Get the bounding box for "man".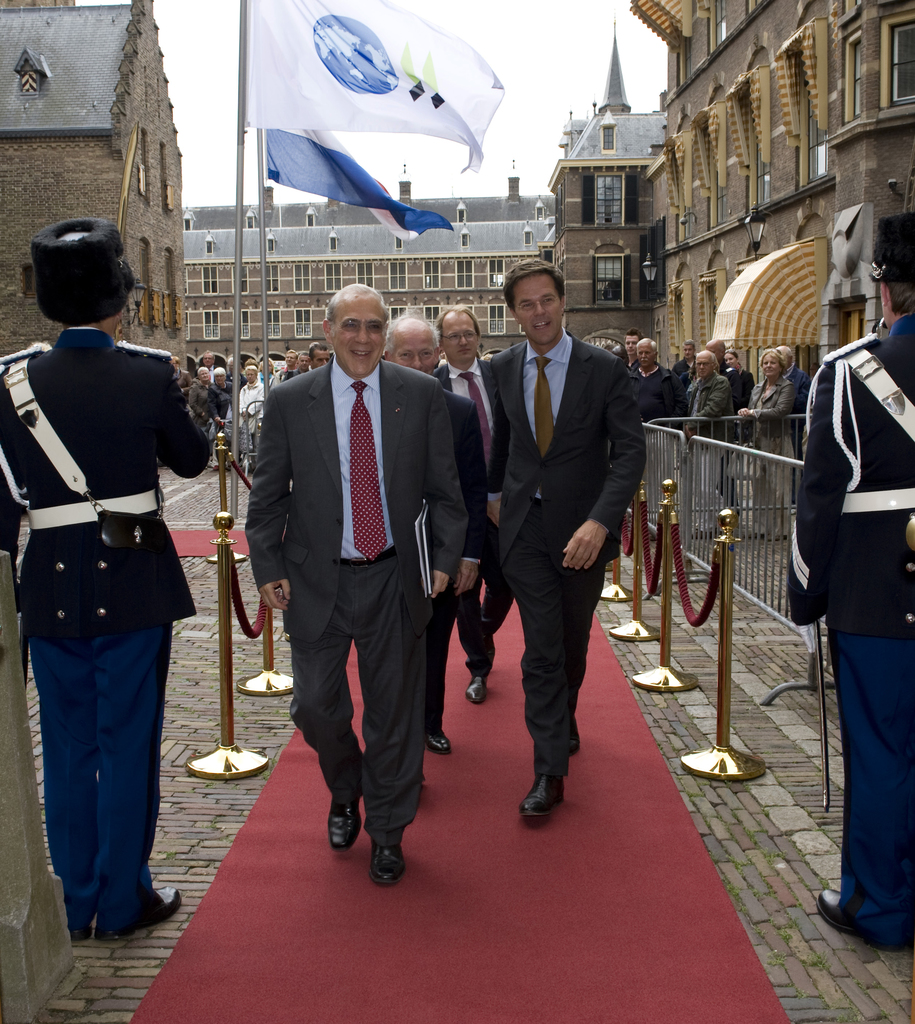
<region>627, 335, 683, 541</region>.
